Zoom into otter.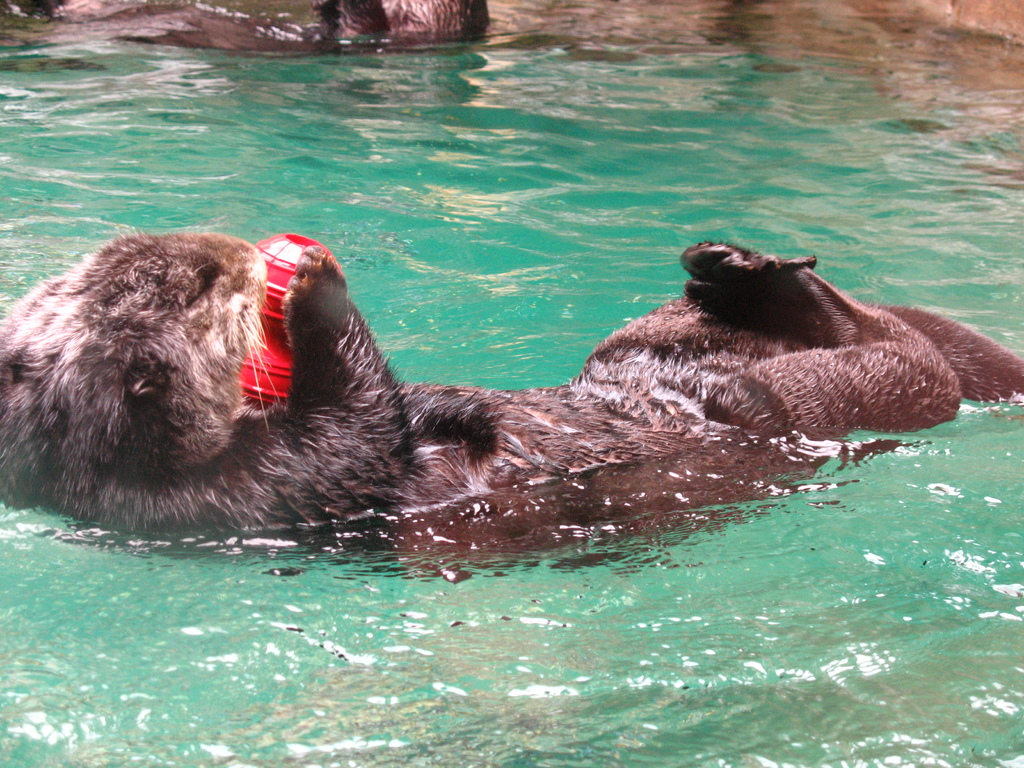
Zoom target: 39,0,497,40.
